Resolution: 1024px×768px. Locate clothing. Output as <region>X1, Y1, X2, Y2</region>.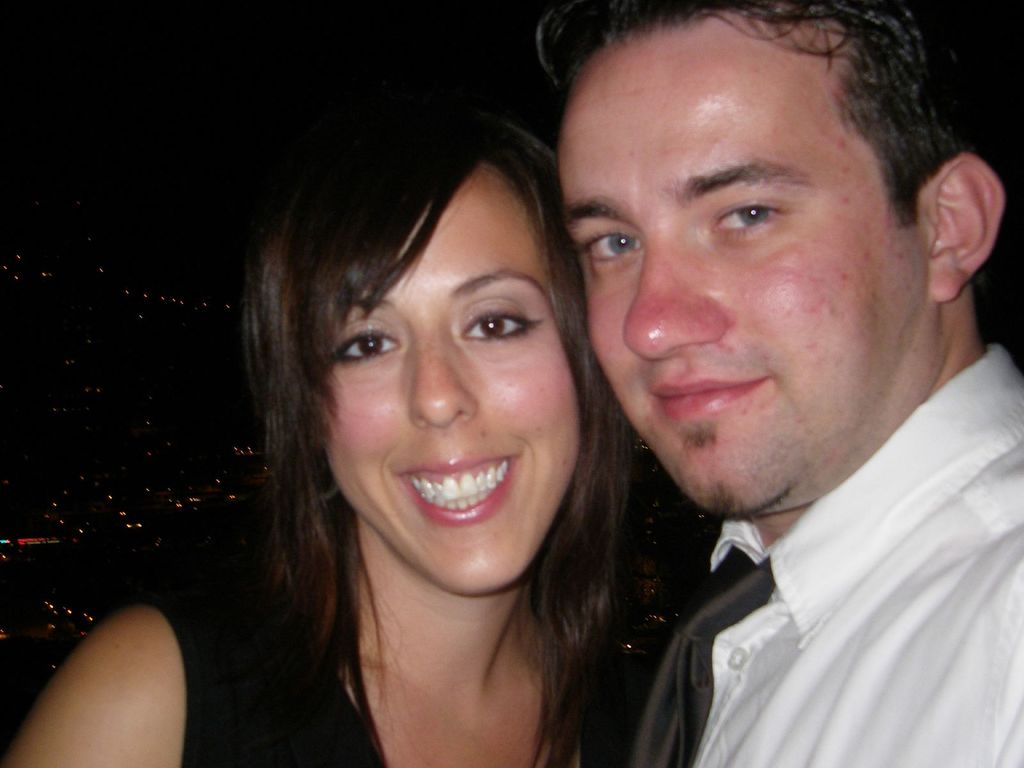
<region>136, 570, 640, 767</region>.
